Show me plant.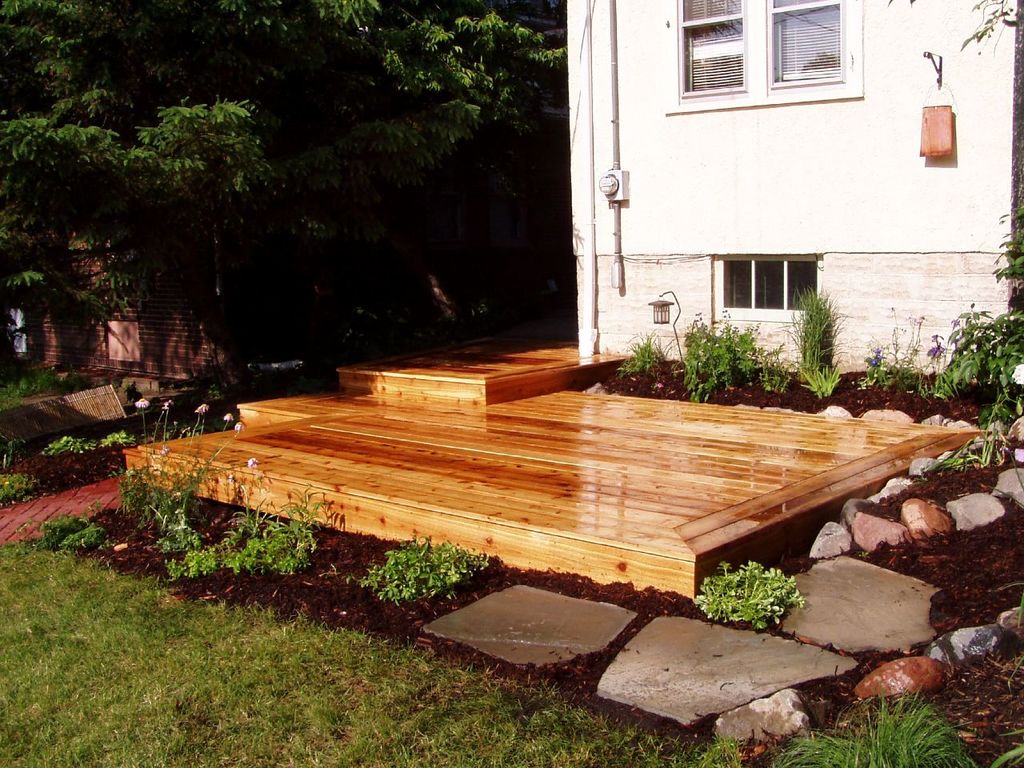
plant is here: bbox(862, 308, 952, 398).
